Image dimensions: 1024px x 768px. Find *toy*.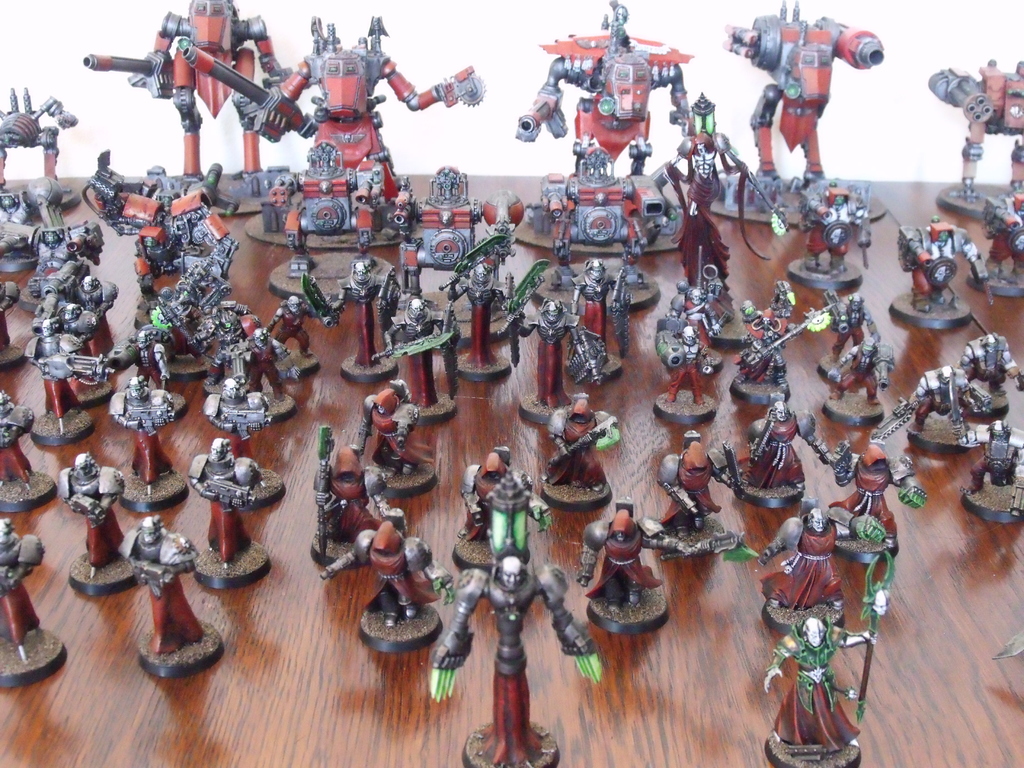
[573,257,629,364].
